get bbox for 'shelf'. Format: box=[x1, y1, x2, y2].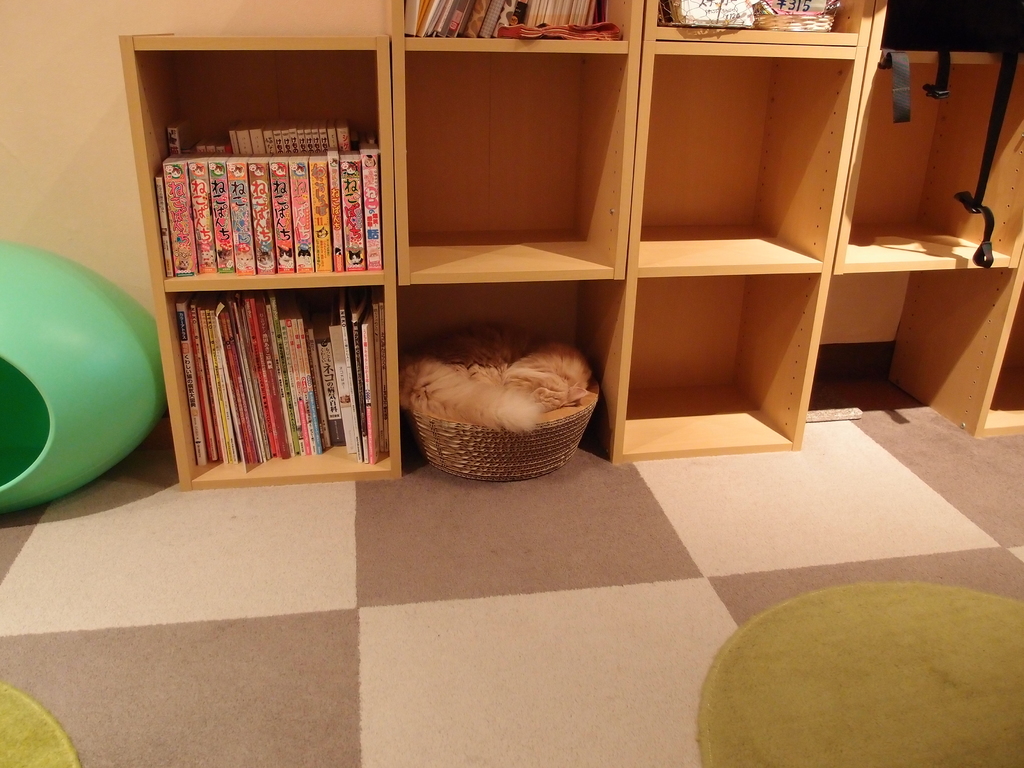
box=[116, 0, 1023, 488].
